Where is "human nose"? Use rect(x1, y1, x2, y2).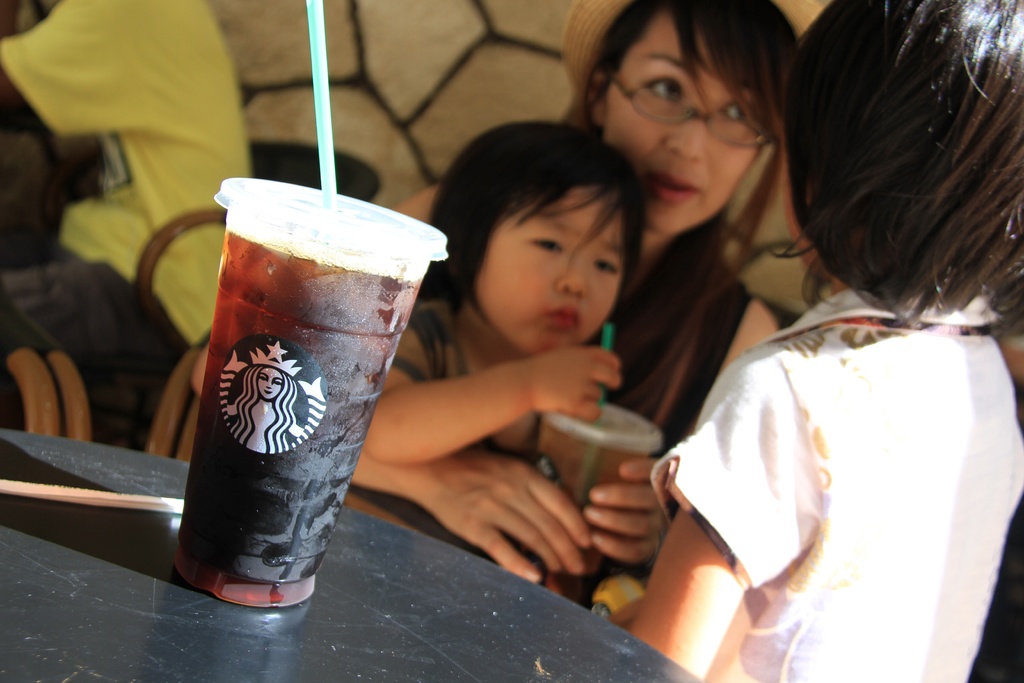
rect(664, 99, 702, 167).
